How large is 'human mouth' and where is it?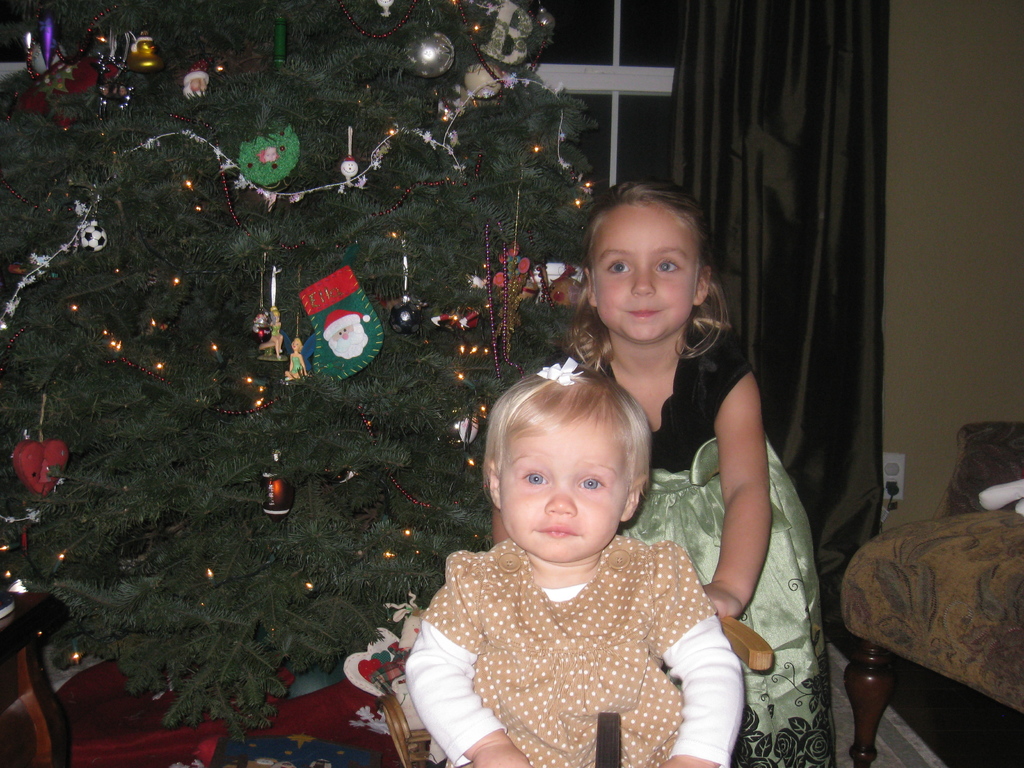
Bounding box: {"left": 539, "top": 524, "right": 576, "bottom": 536}.
